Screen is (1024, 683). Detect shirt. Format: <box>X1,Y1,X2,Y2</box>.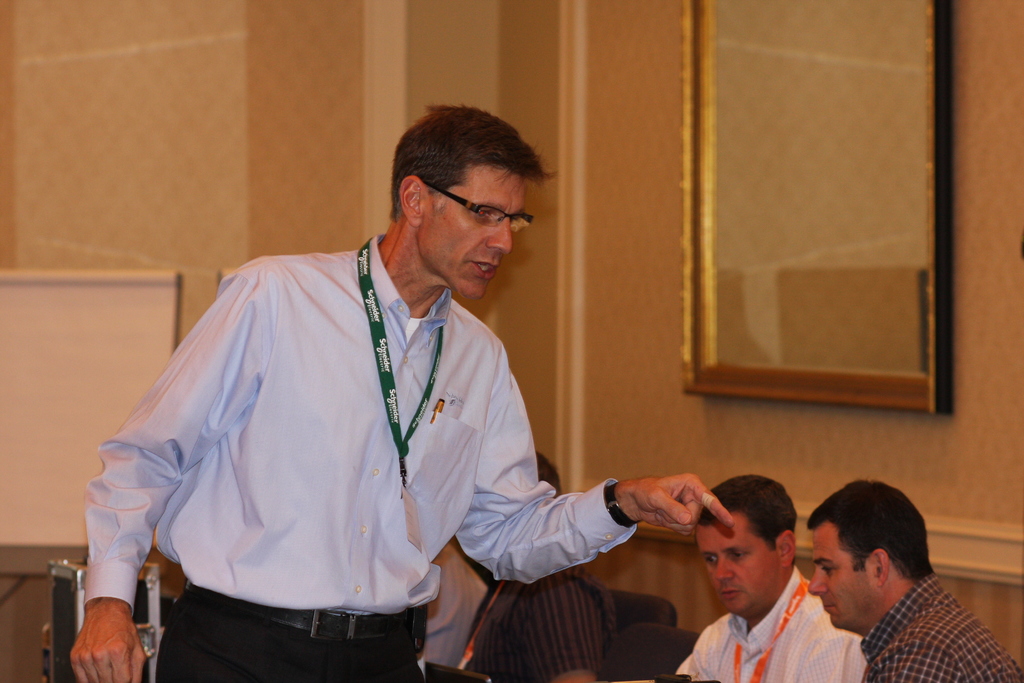
<box>461,564,620,682</box>.
